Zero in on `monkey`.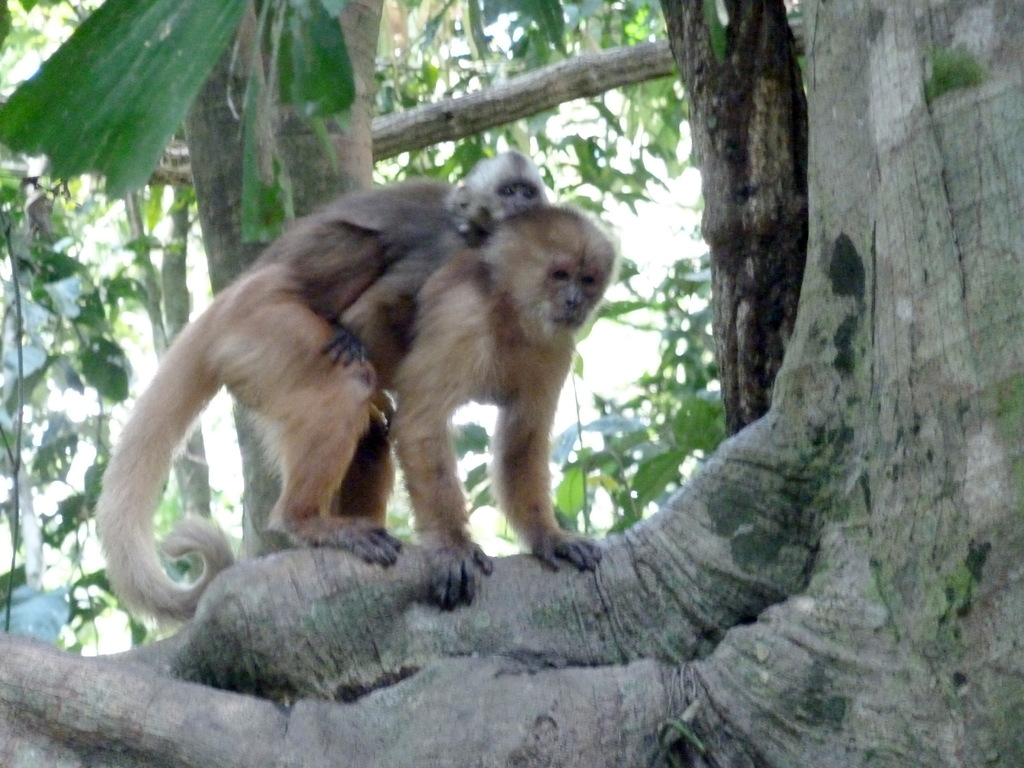
Zeroed in: <box>264,148,545,360</box>.
